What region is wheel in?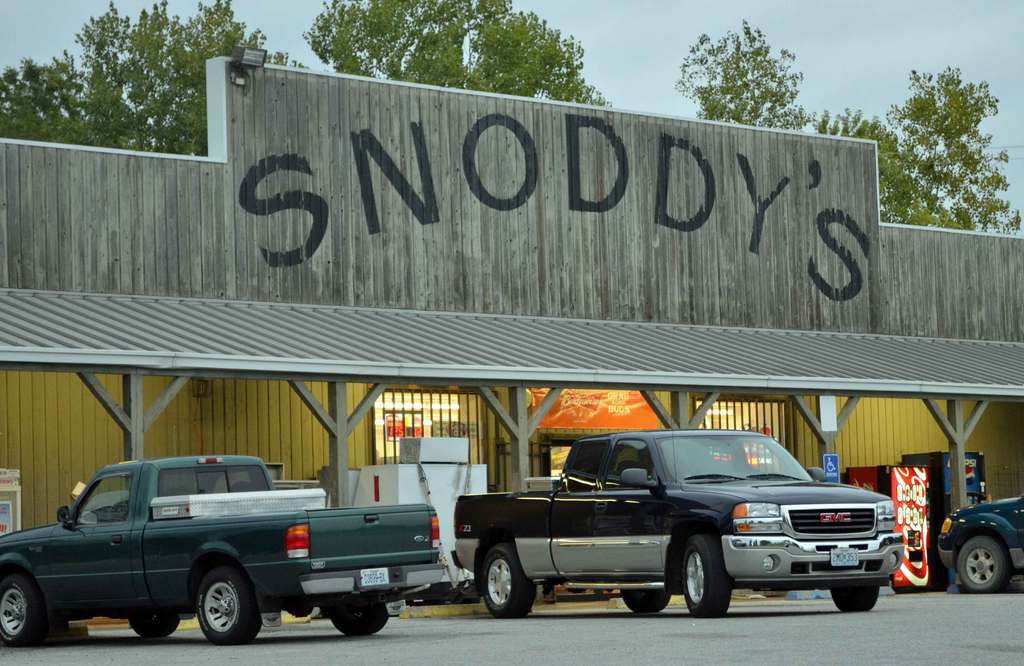
rect(680, 535, 730, 619).
